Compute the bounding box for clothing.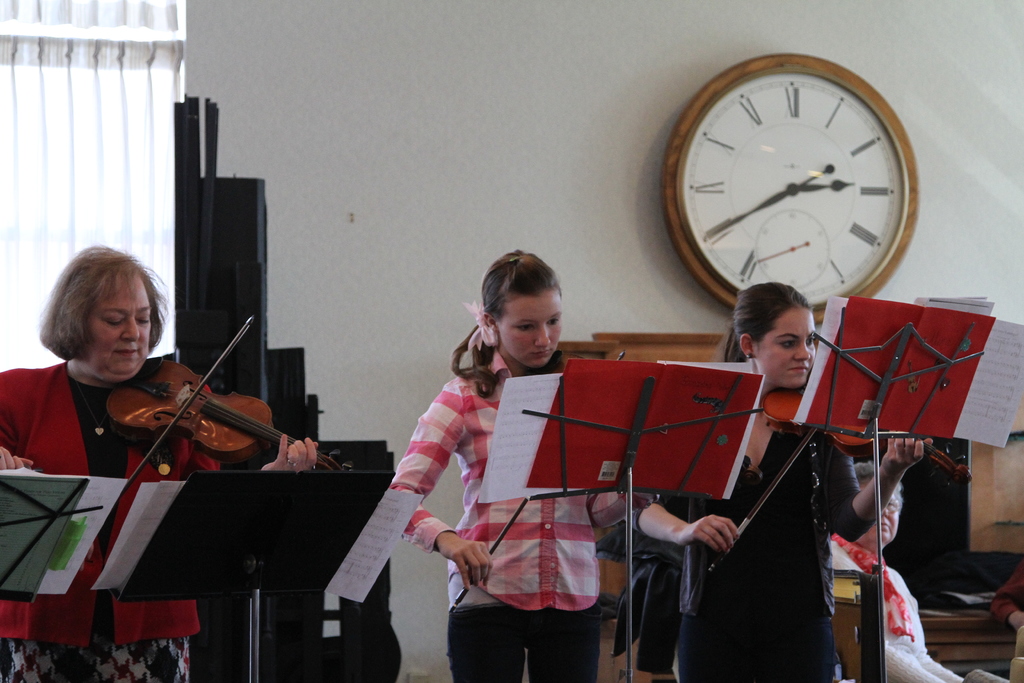
Rect(7, 619, 186, 682).
